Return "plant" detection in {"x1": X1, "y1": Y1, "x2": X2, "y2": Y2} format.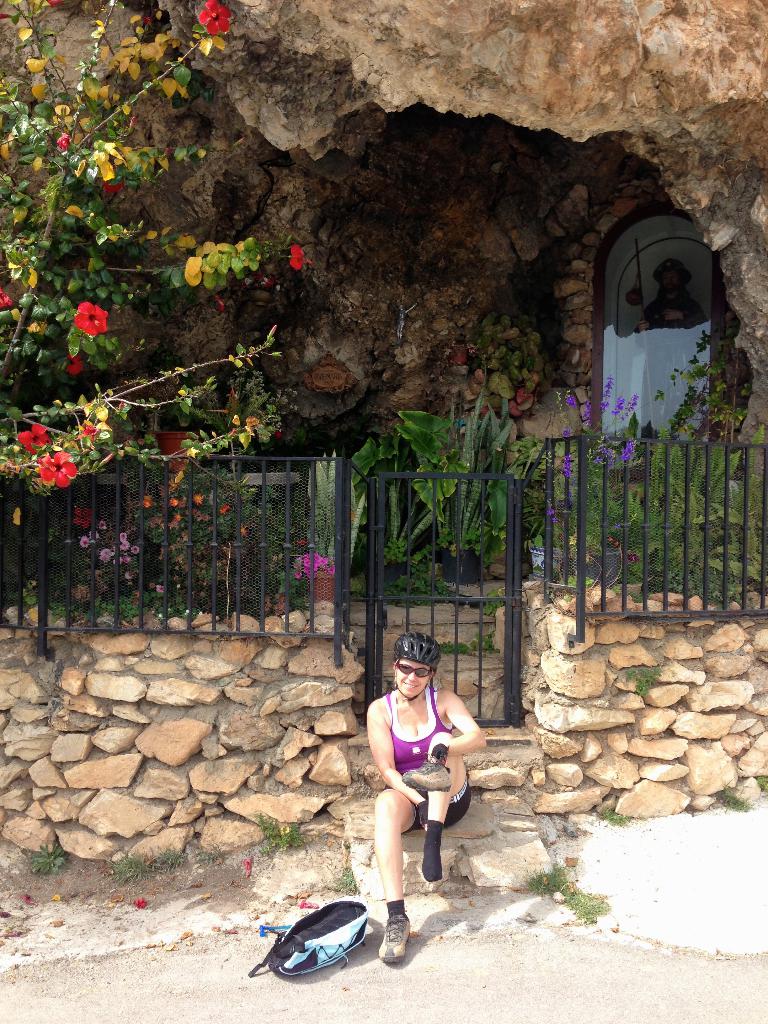
{"x1": 0, "y1": 498, "x2": 163, "y2": 639}.
